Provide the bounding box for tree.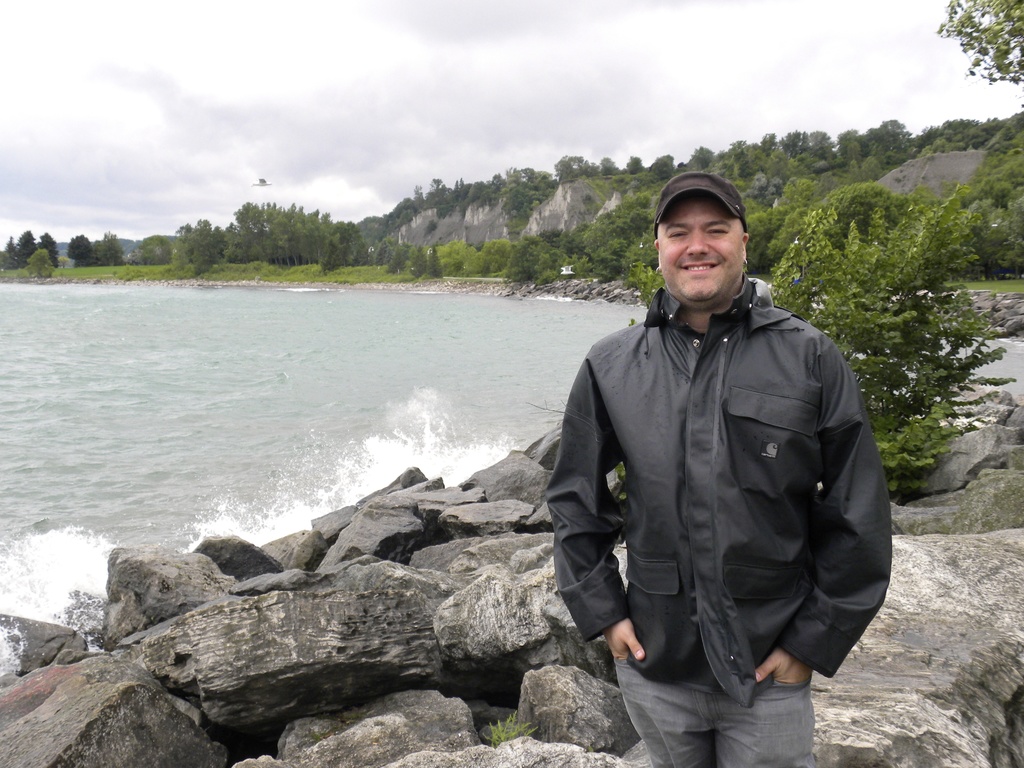
[27,250,54,280].
